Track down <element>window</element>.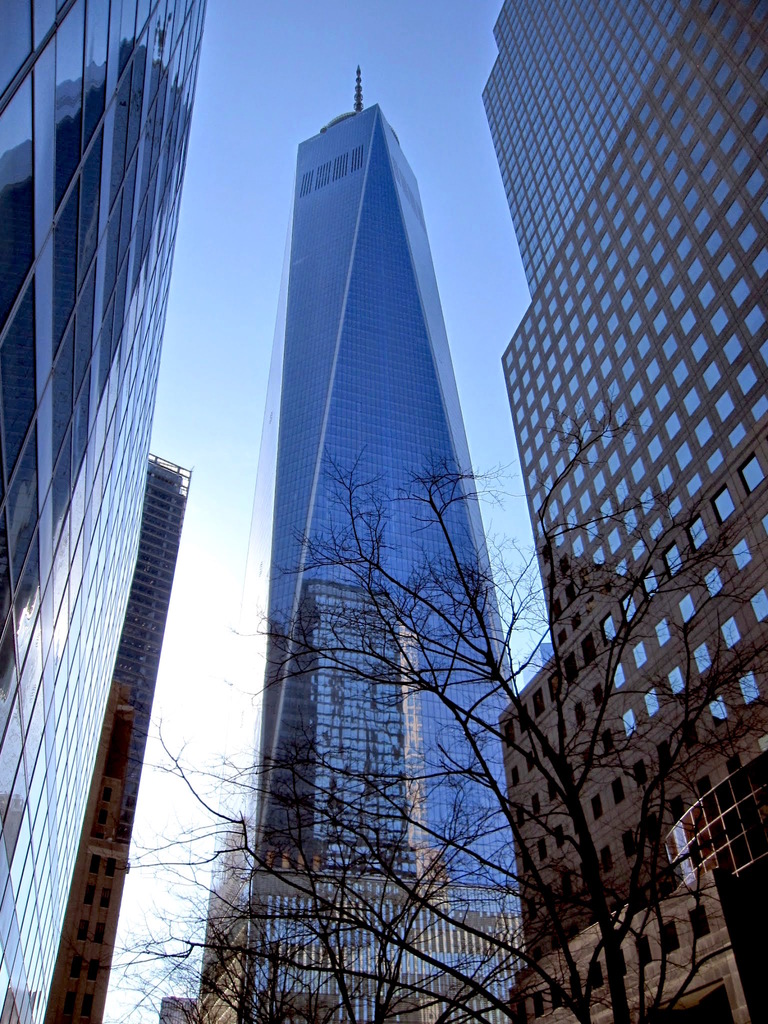
Tracked to [689, 903, 711, 940].
